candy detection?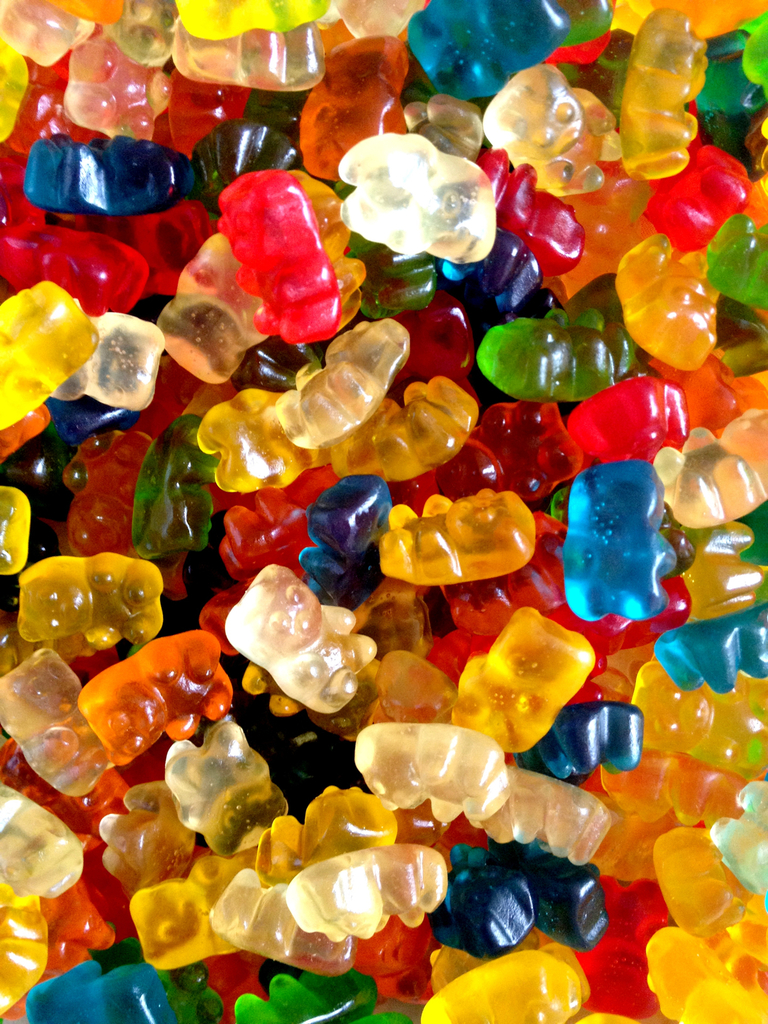
(0,26,712,980)
